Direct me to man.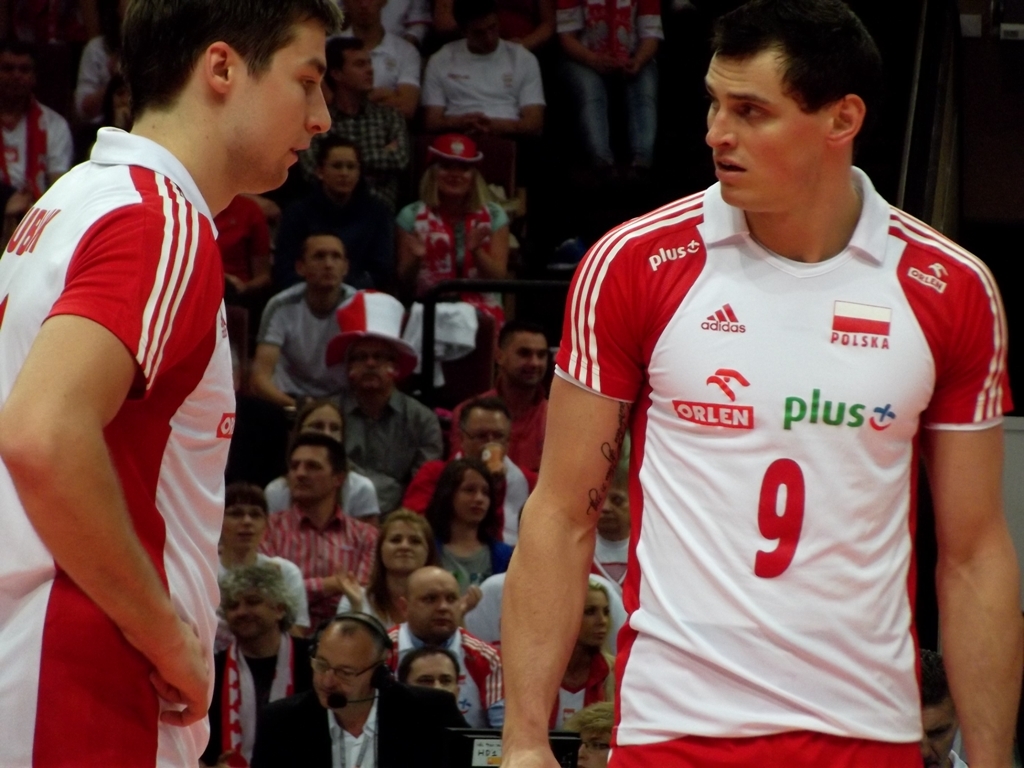
Direction: 491/0/1023/767.
